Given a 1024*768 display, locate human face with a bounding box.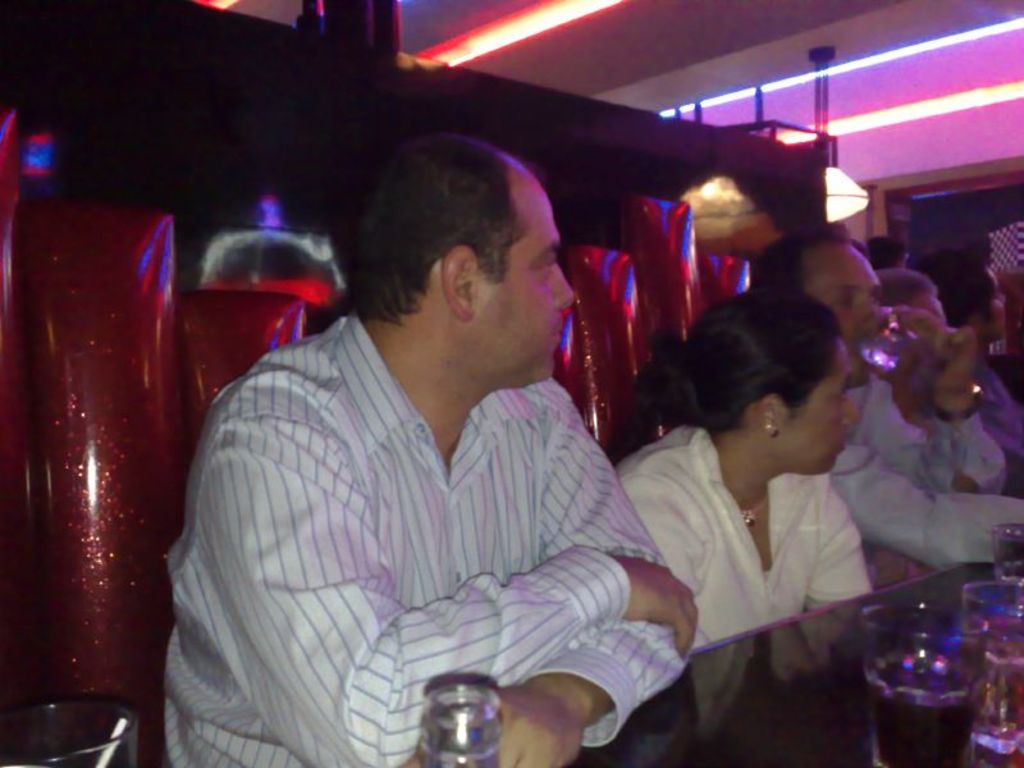
Located: select_region(801, 237, 876, 351).
